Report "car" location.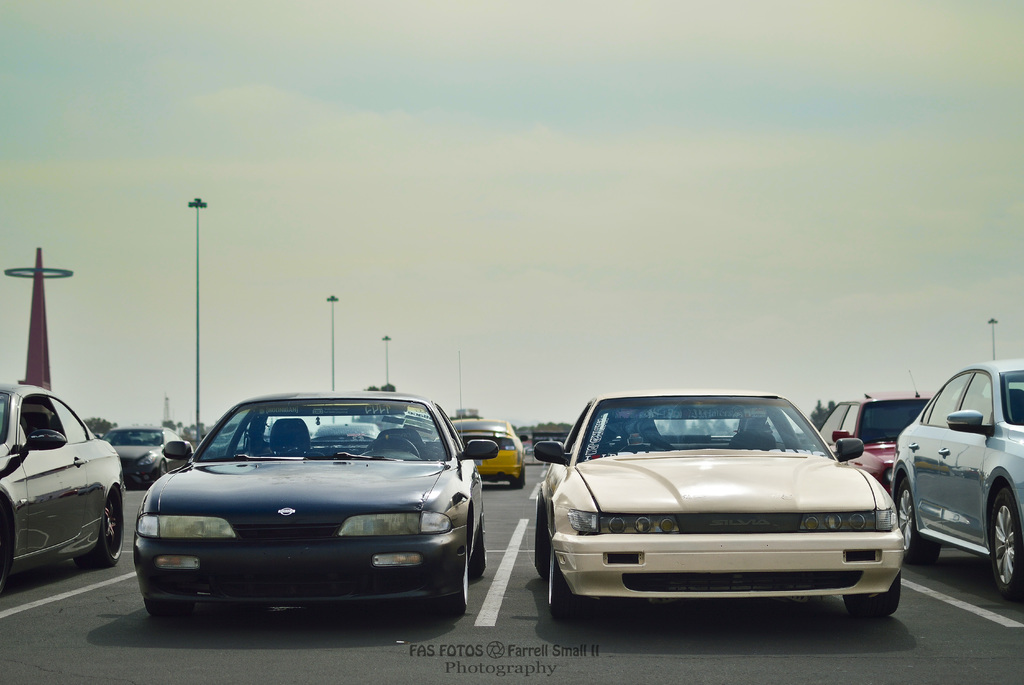
Report: bbox(893, 361, 1023, 604).
